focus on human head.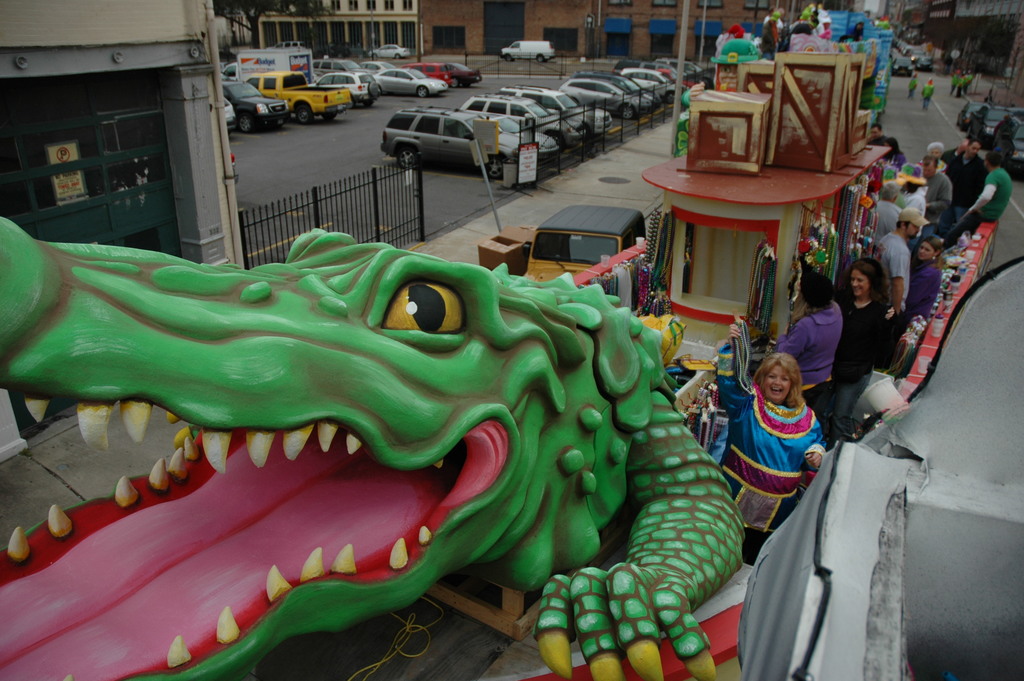
Focused at (x1=916, y1=235, x2=941, y2=261).
